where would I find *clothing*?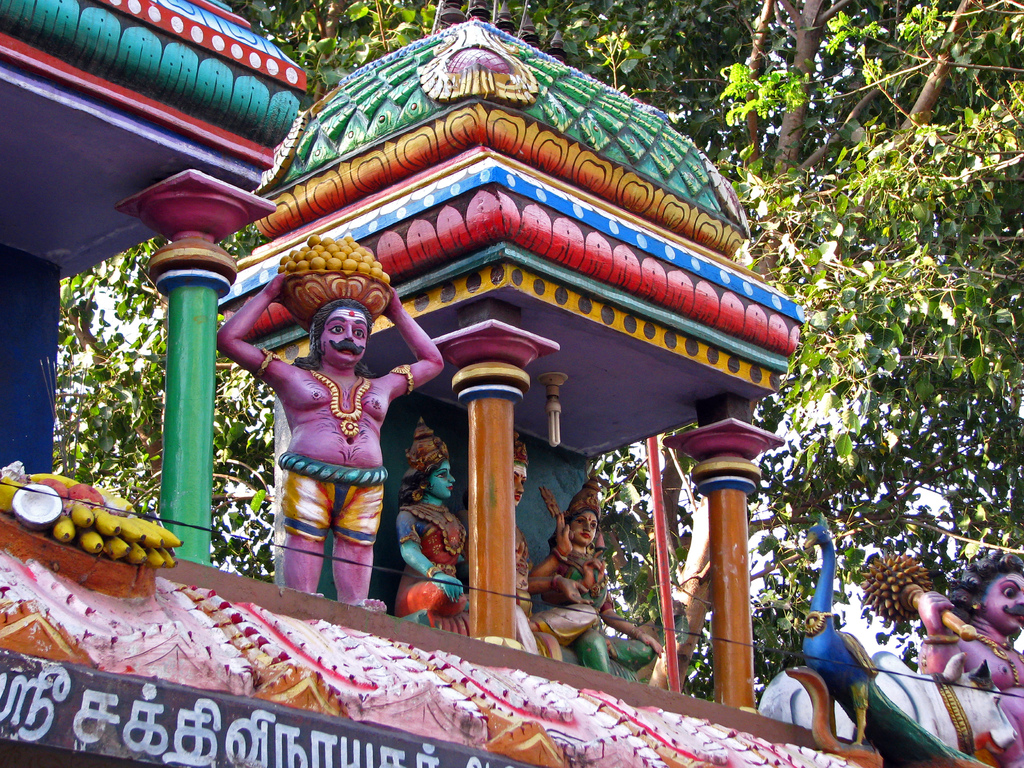
At crop(559, 553, 656, 672).
